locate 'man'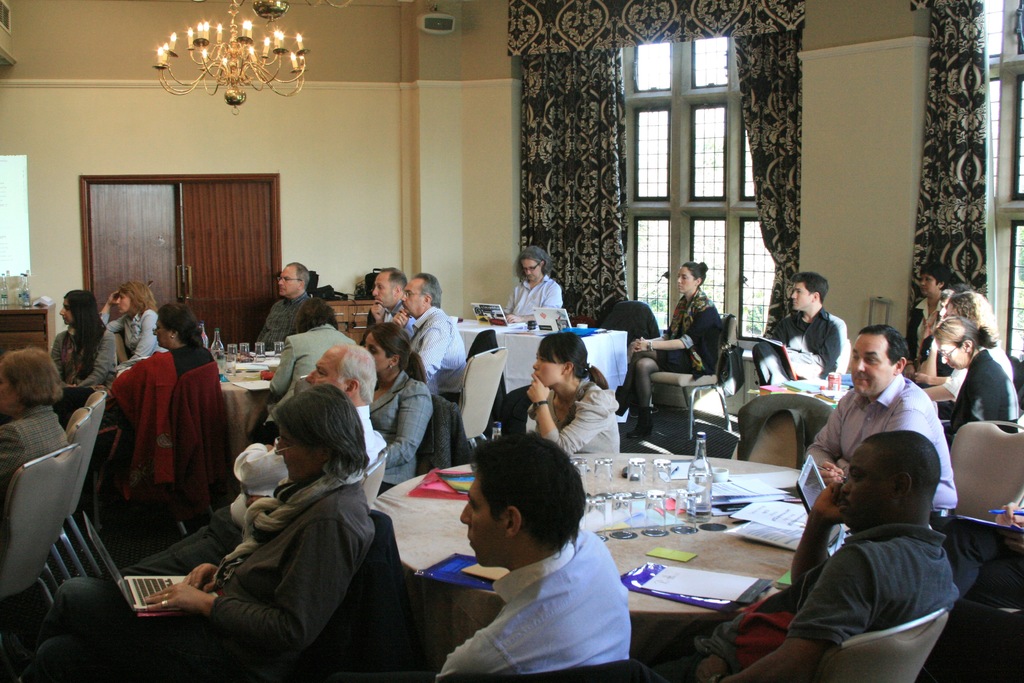
detection(748, 267, 844, 387)
